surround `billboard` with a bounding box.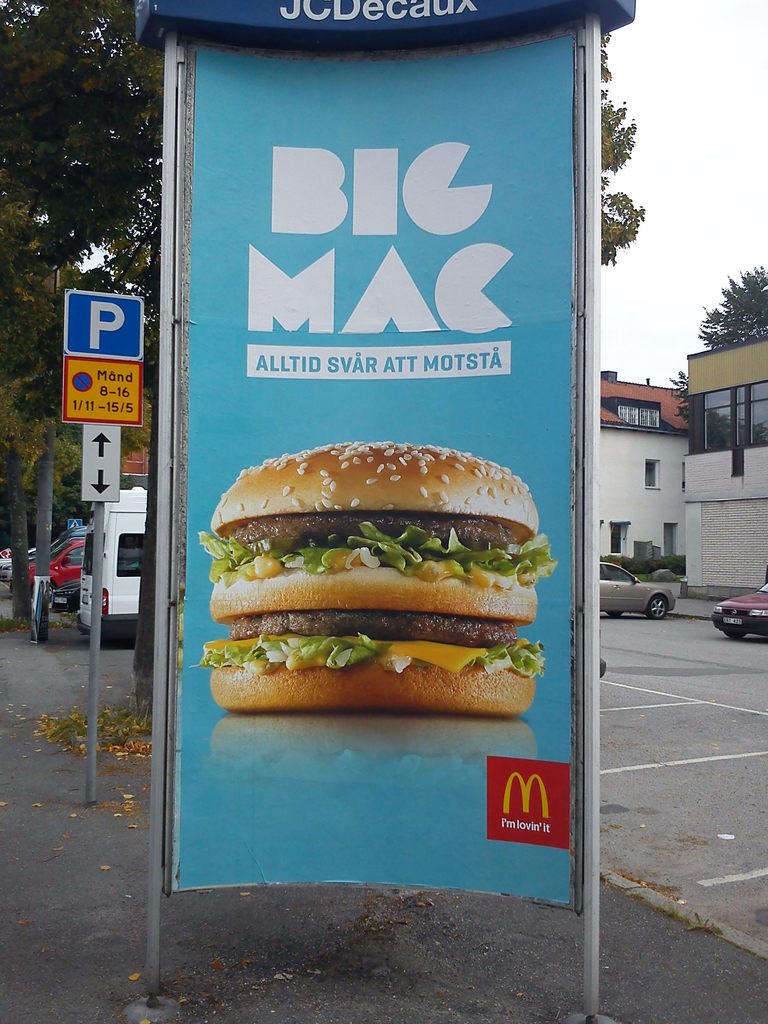
(left=154, top=13, right=633, bottom=595).
